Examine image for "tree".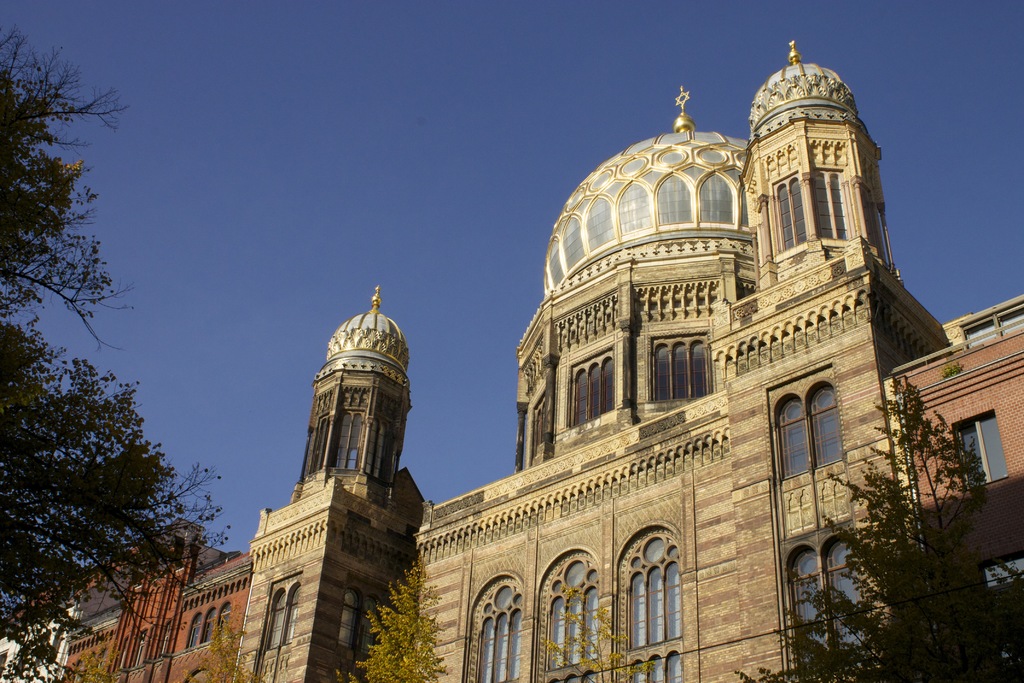
Examination result: l=541, t=576, r=644, b=682.
